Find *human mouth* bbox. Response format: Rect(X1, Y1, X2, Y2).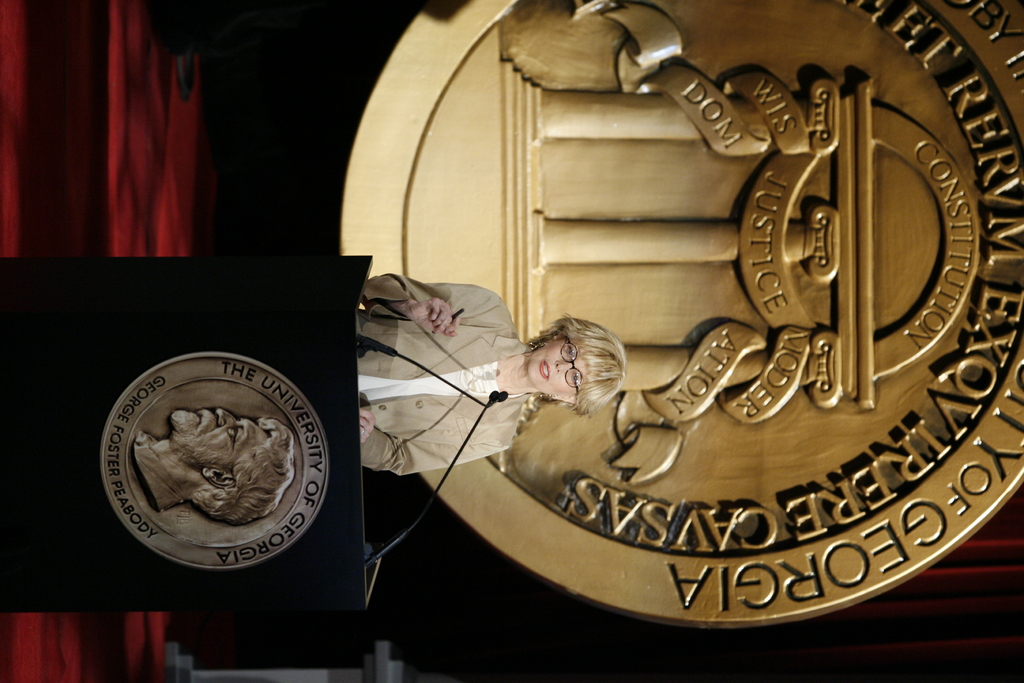
Rect(540, 361, 550, 379).
